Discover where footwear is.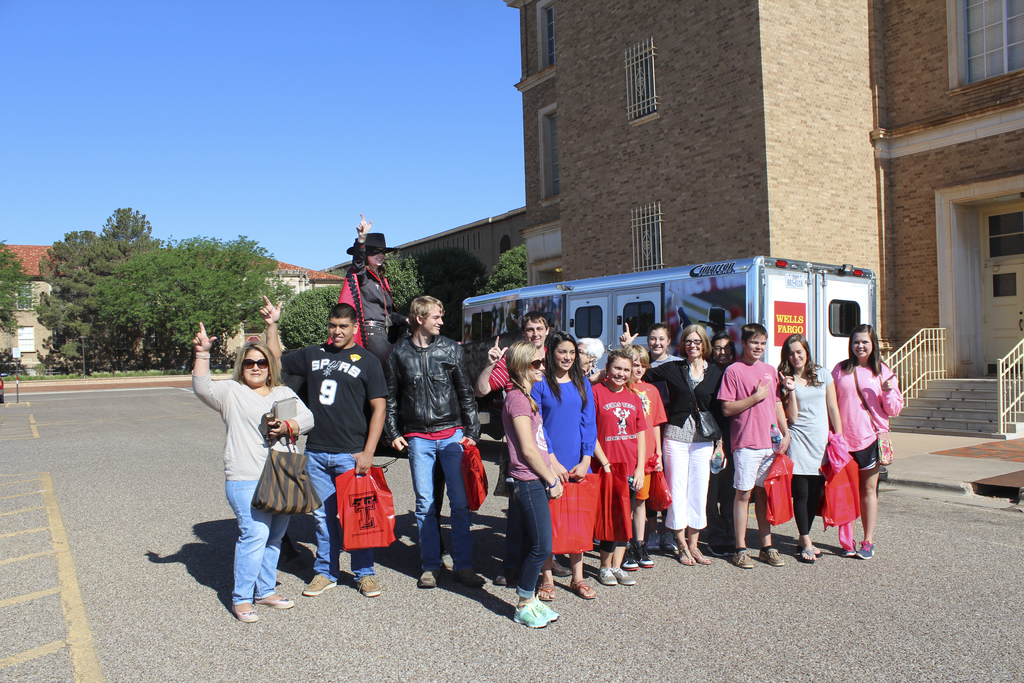
Discovered at 230,604,257,627.
